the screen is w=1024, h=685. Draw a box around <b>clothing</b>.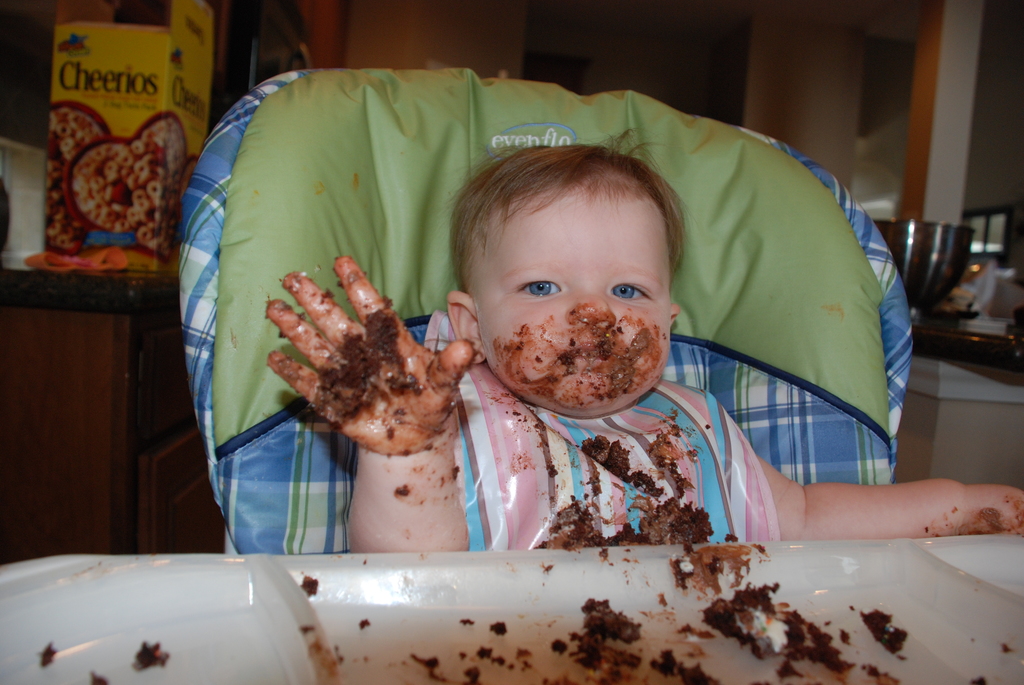
x1=421, y1=310, x2=778, y2=549.
